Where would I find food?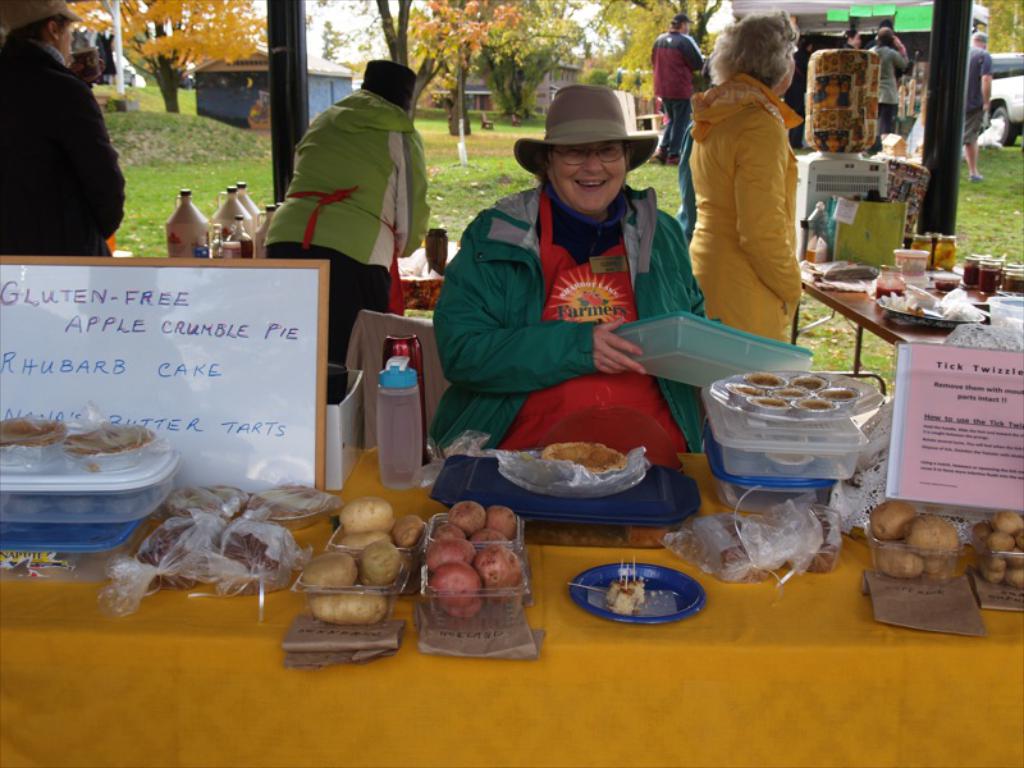
At <box>536,436,623,477</box>.
